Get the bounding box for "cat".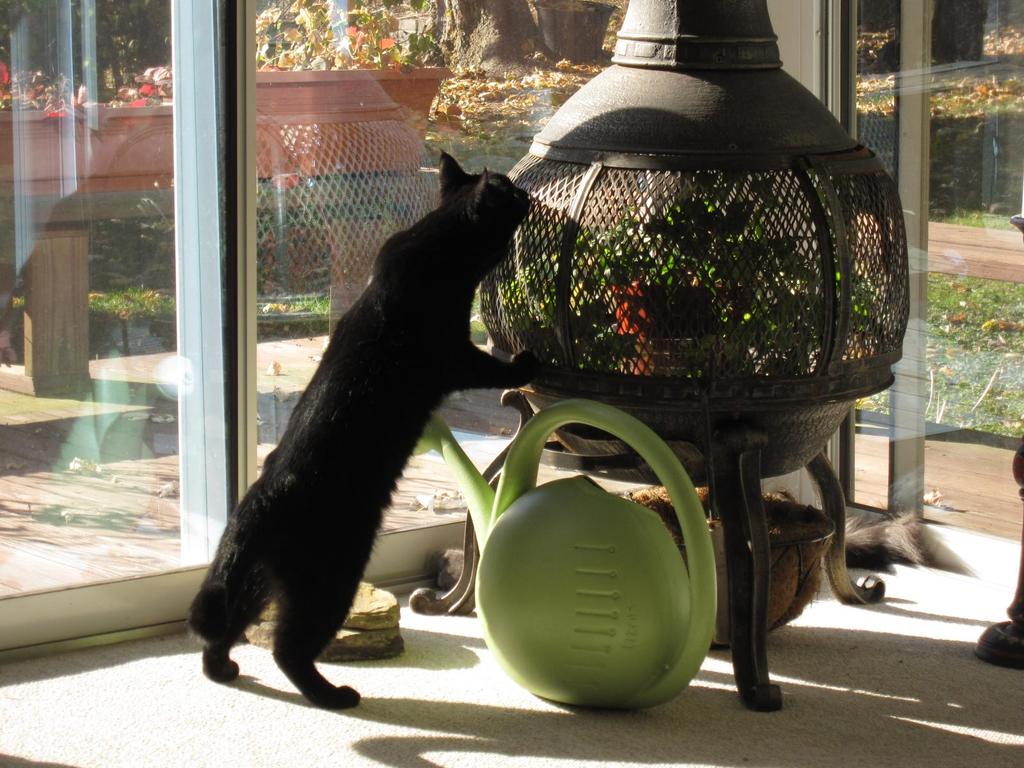
BBox(177, 147, 549, 710).
